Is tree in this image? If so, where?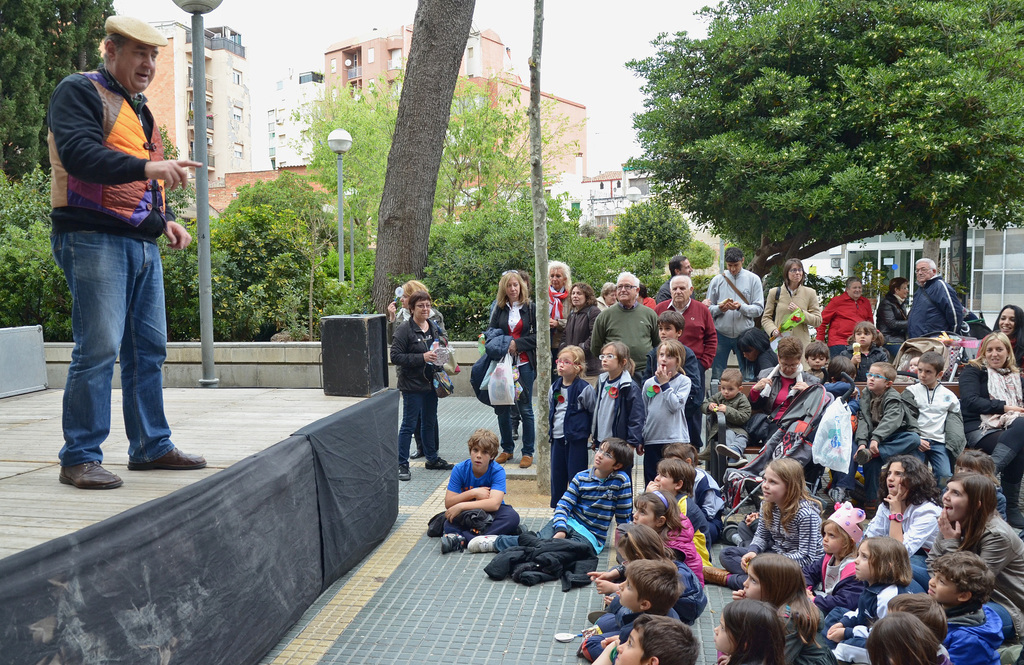
Yes, at bbox=[0, 218, 75, 342].
